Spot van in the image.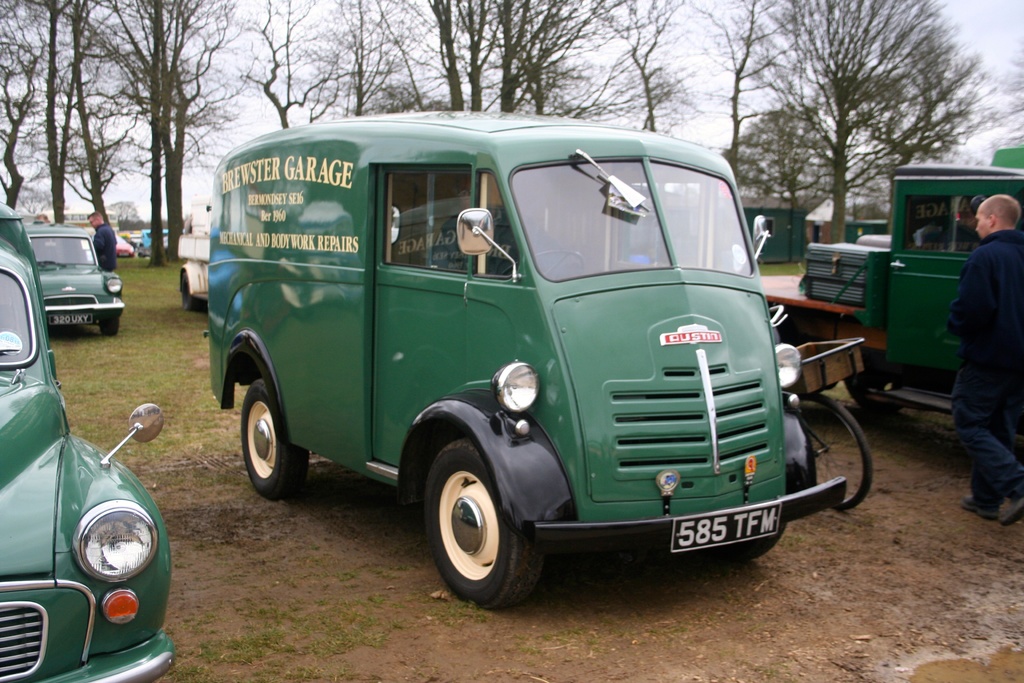
van found at <bbox>766, 165, 1023, 413</bbox>.
